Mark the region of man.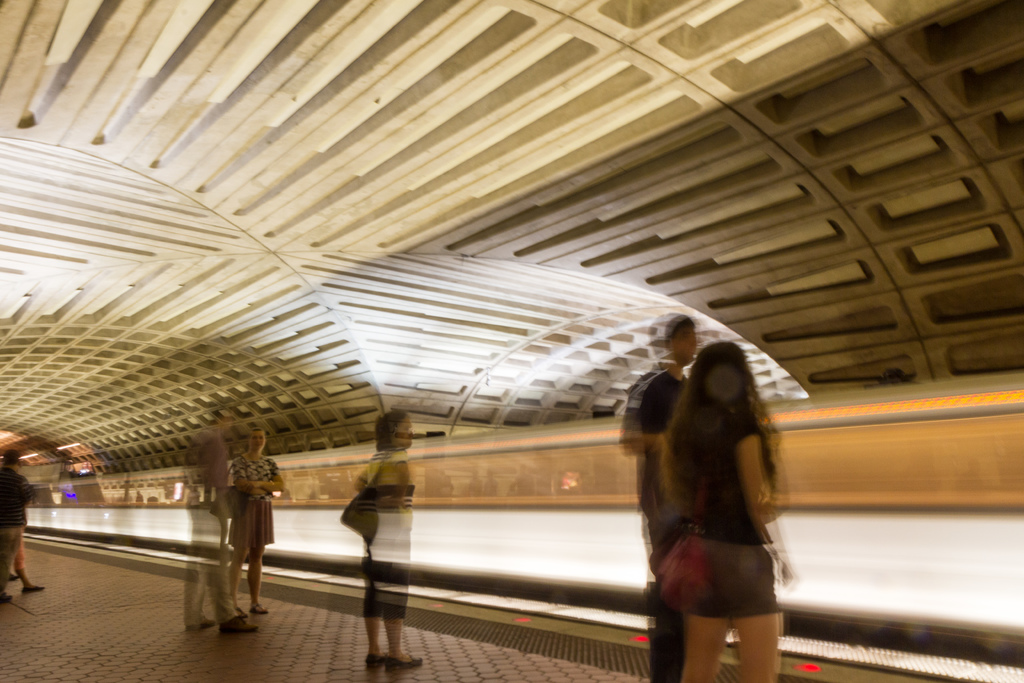
Region: (178,407,259,636).
